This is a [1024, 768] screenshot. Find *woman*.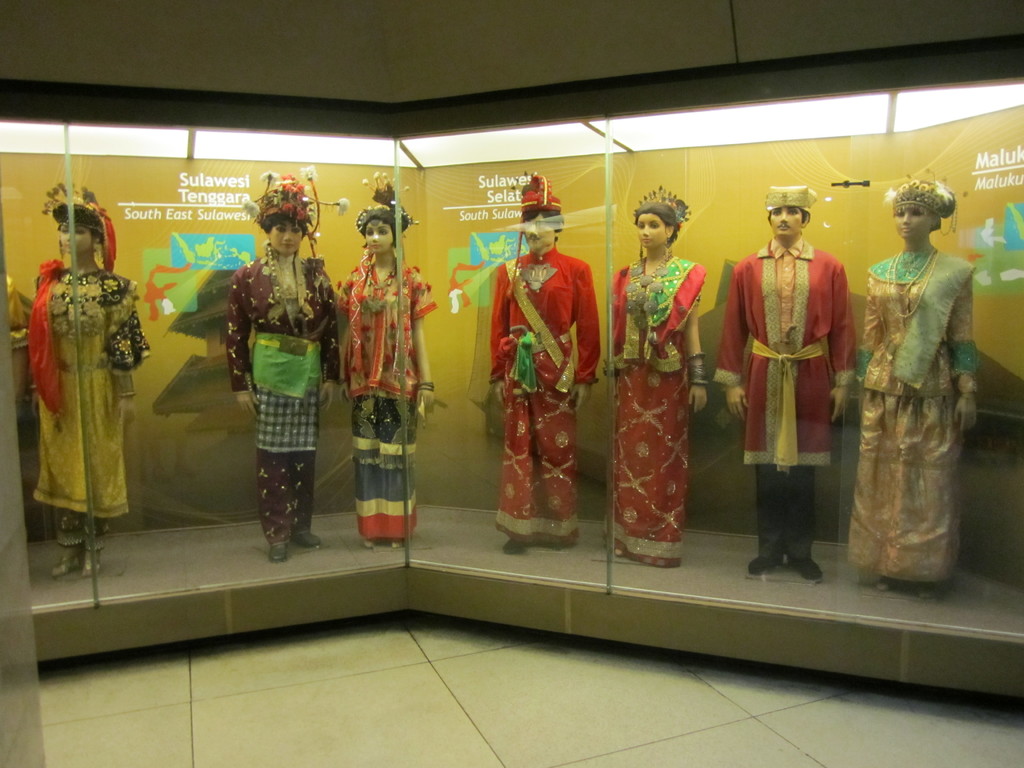
Bounding box: left=842, top=176, right=986, bottom=595.
